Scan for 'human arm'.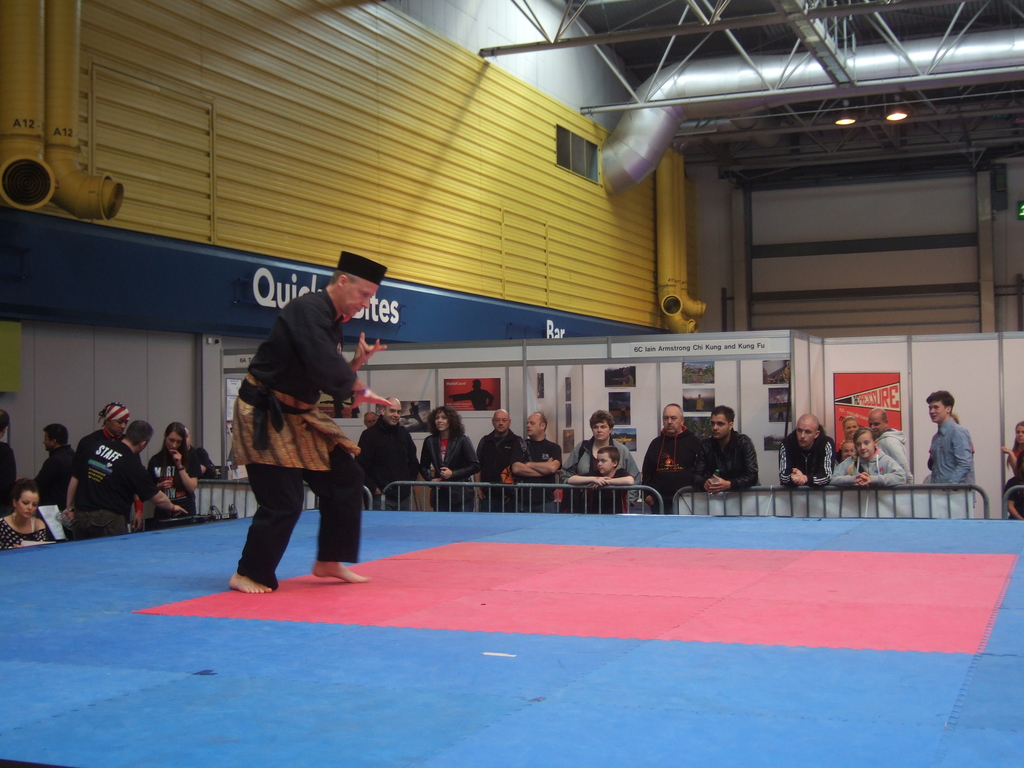
Scan result: BBox(881, 436, 911, 479).
